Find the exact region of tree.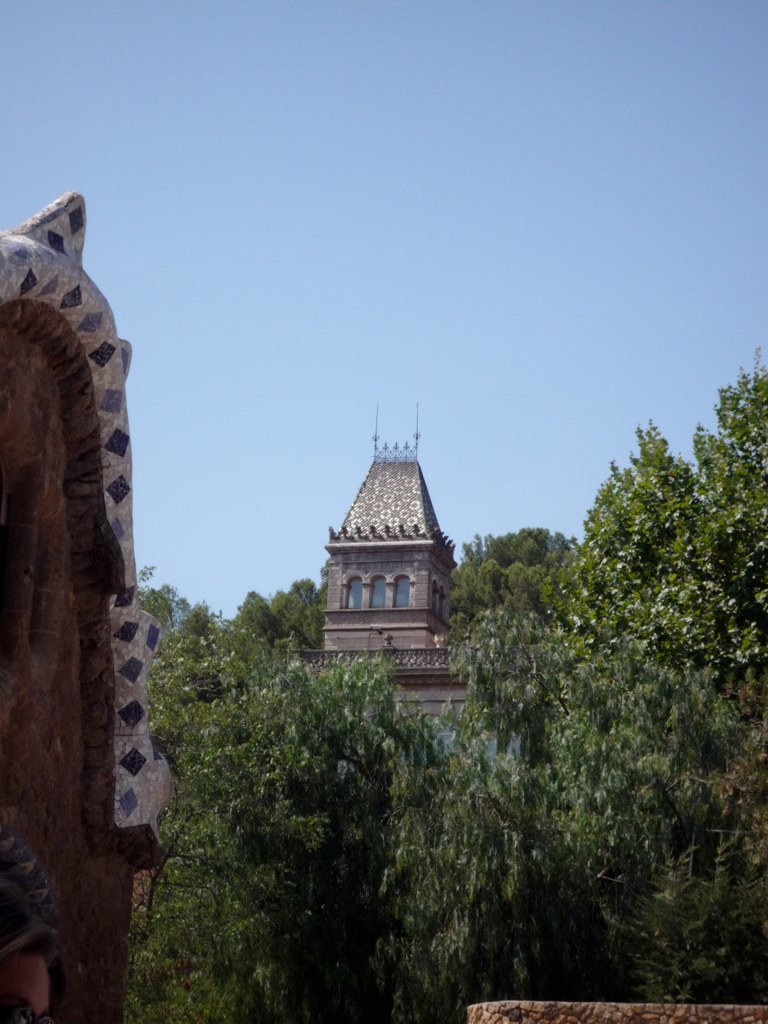
Exact region: BBox(440, 524, 584, 635).
